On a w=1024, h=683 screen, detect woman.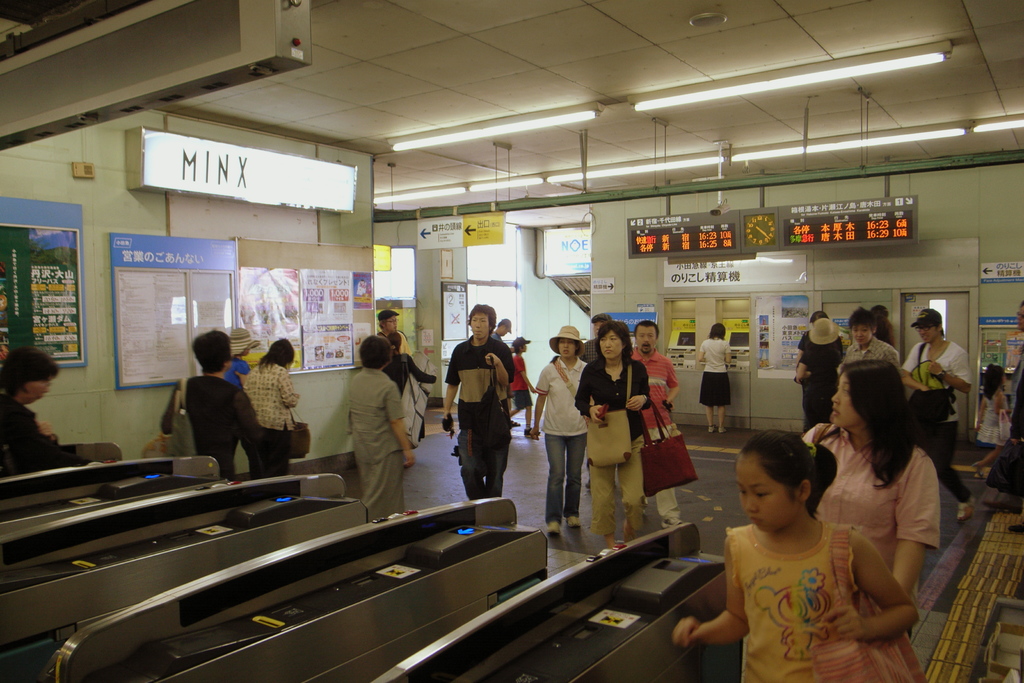
select_region(800, 362, 939, 632).
